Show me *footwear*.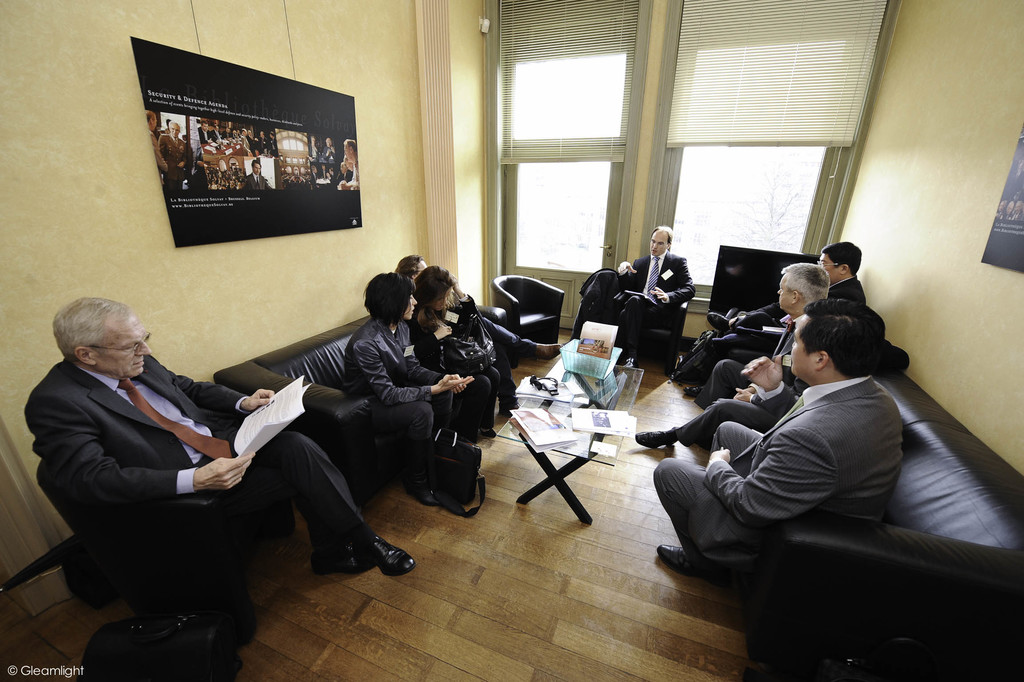
*footwear* is here: x1=620 y1=354 x2=640 y2=375.
